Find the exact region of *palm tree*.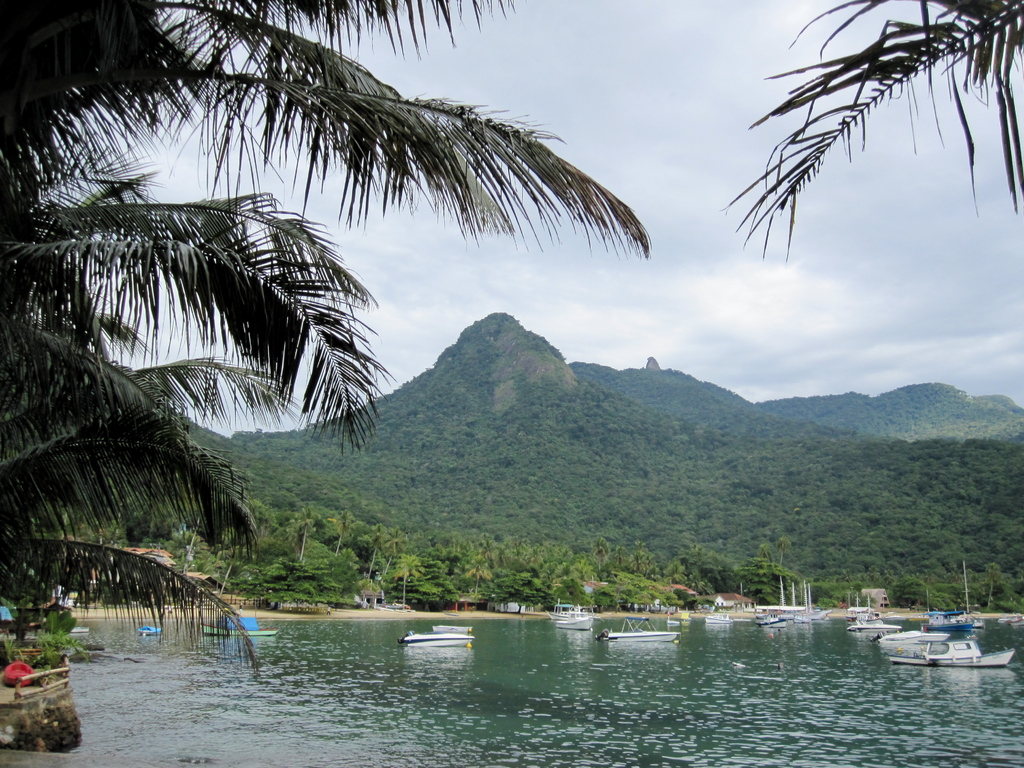
Exact region: (left=547, top=544, right=598, bottom=601).
